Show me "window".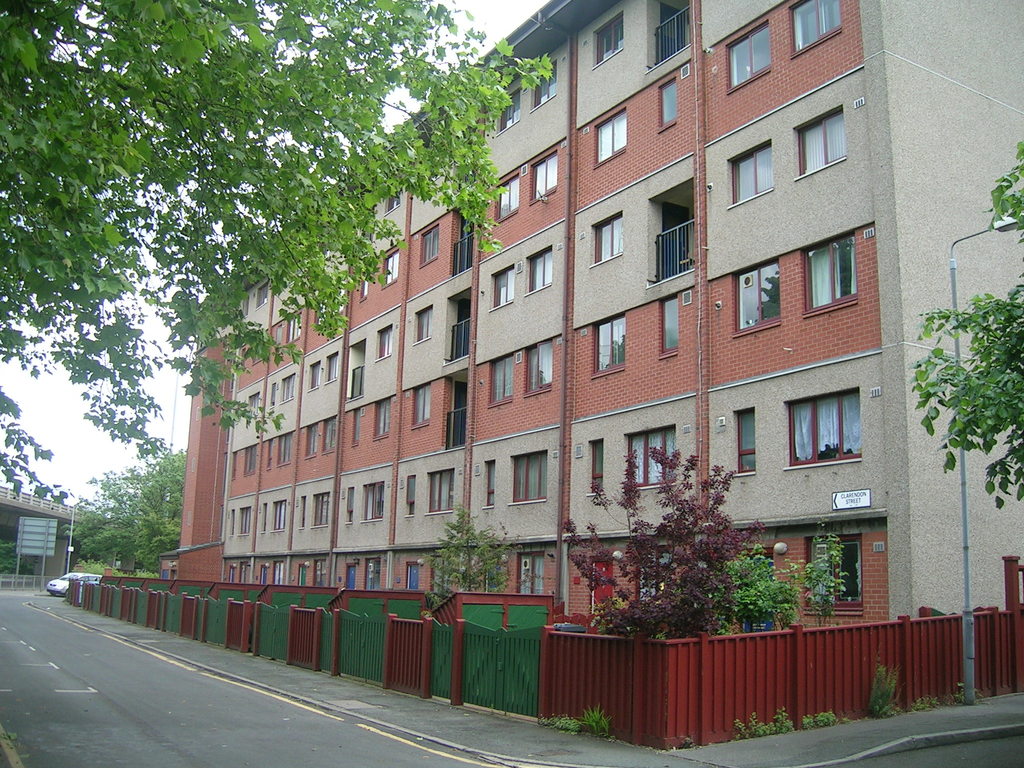
"window" is here: pyautogui.locateOnScreen(635, 545, 675, 604).
